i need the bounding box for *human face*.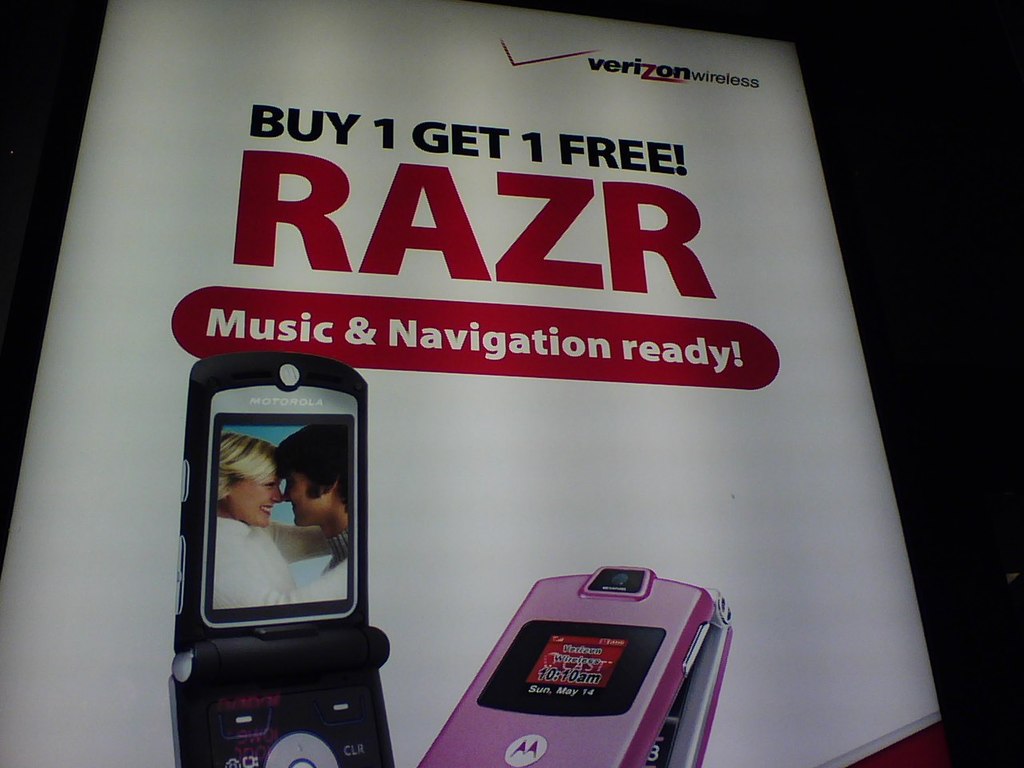
Here it is: <box>285,471,322,526</box>.
